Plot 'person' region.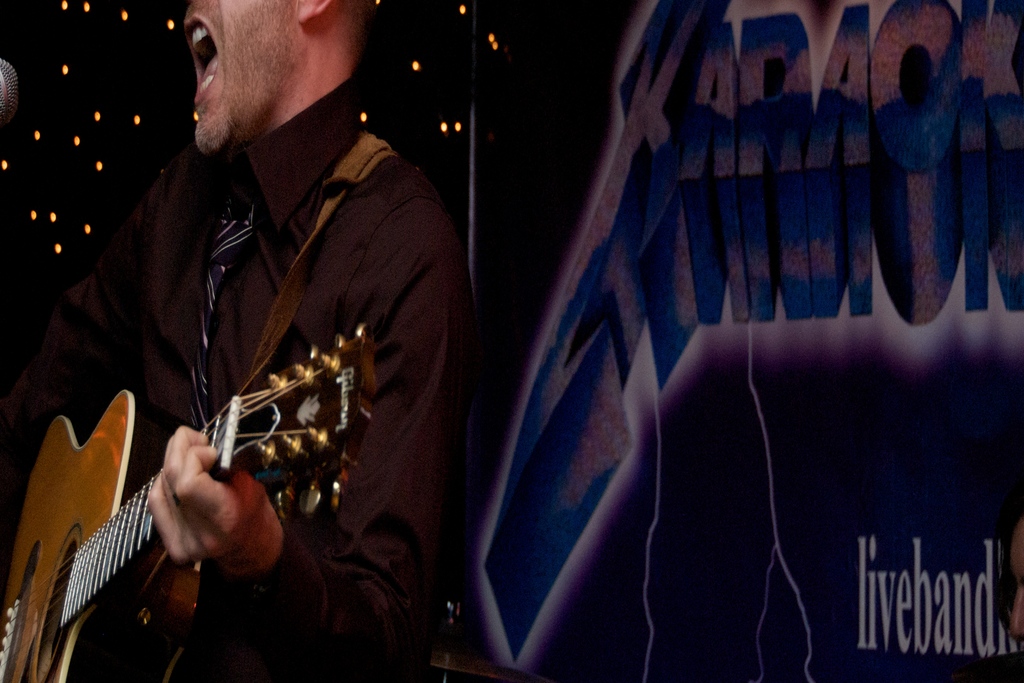
Plotted at [54,0,491,666].
